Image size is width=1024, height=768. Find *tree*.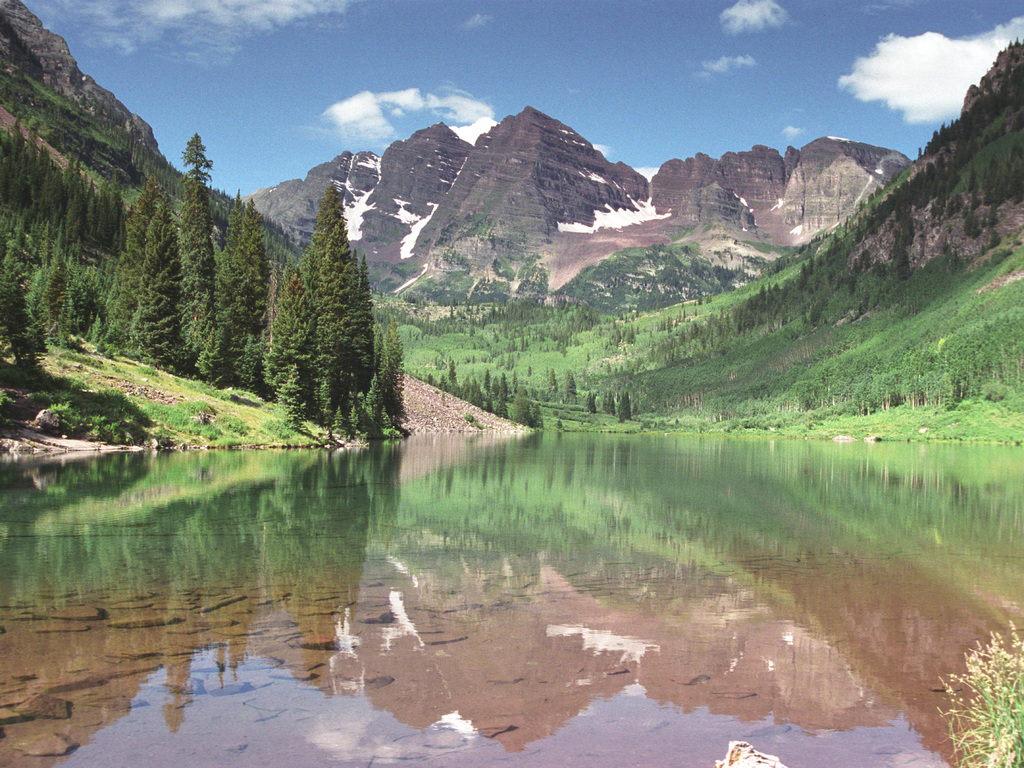
pyautogui.locateOnScreen(314, 373, 329, 422).
